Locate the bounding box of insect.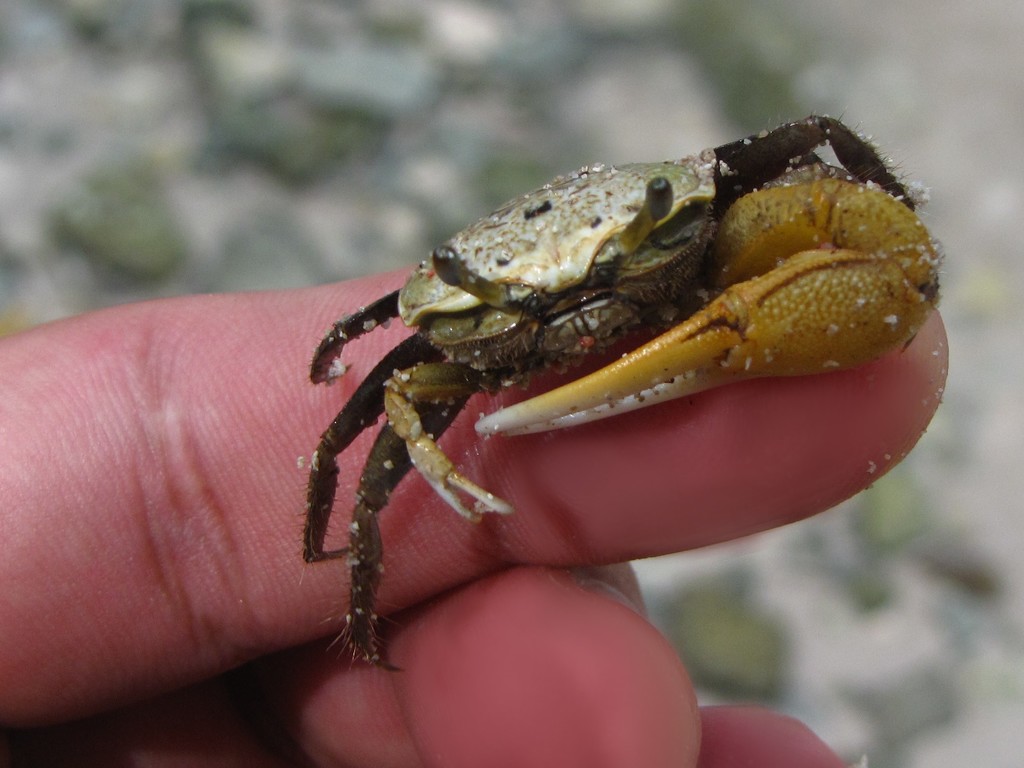
Bounding box: bbox=[271, 101, 947, 668].
